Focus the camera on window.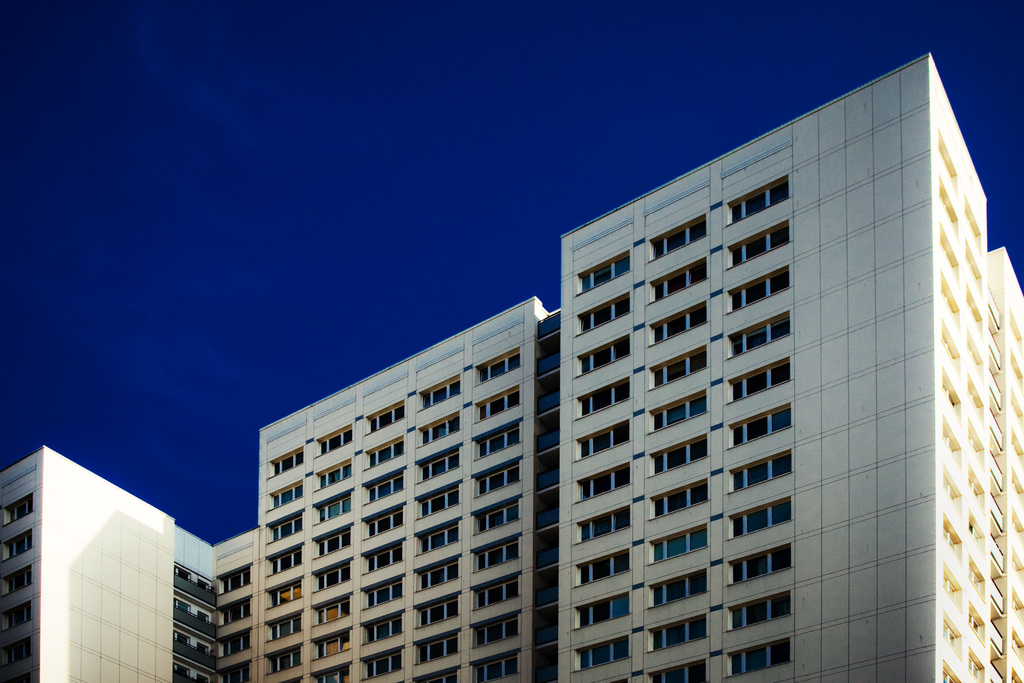
Focus region: 225 568 255 596.
